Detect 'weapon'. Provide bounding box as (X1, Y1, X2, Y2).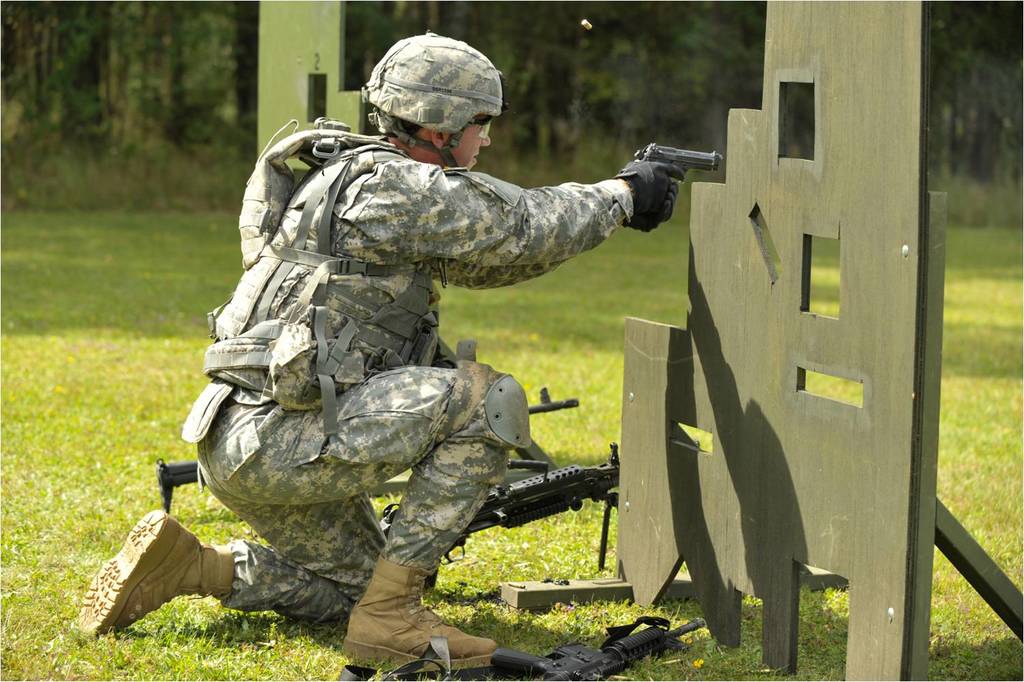
(337, 613, 699, 681).
